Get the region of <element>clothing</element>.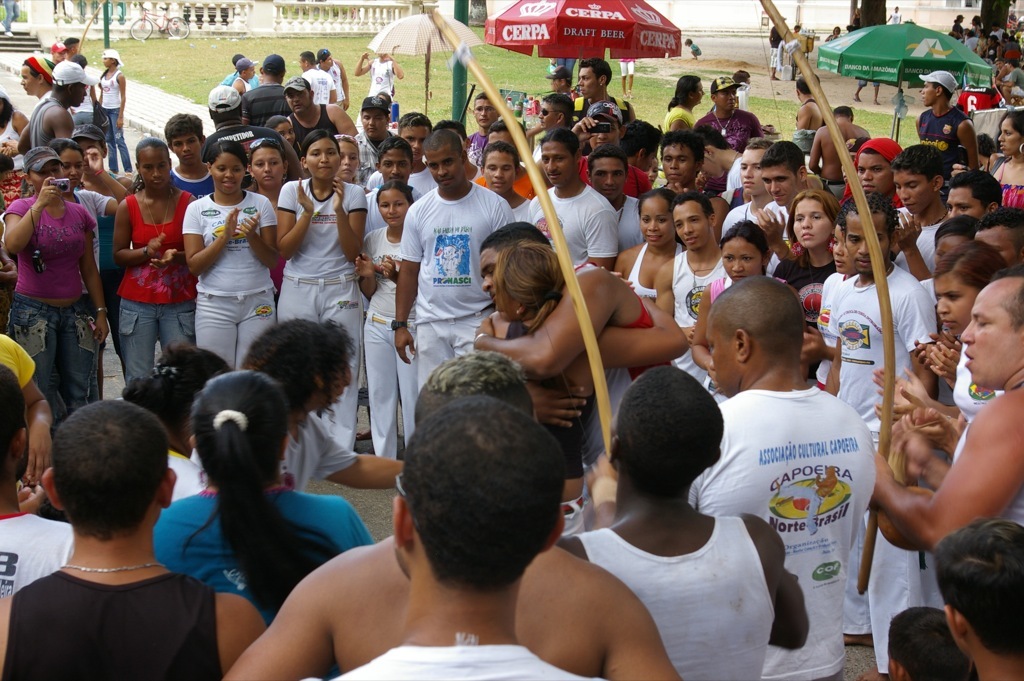
(left=675, top=387, right=885, bottom=680).
